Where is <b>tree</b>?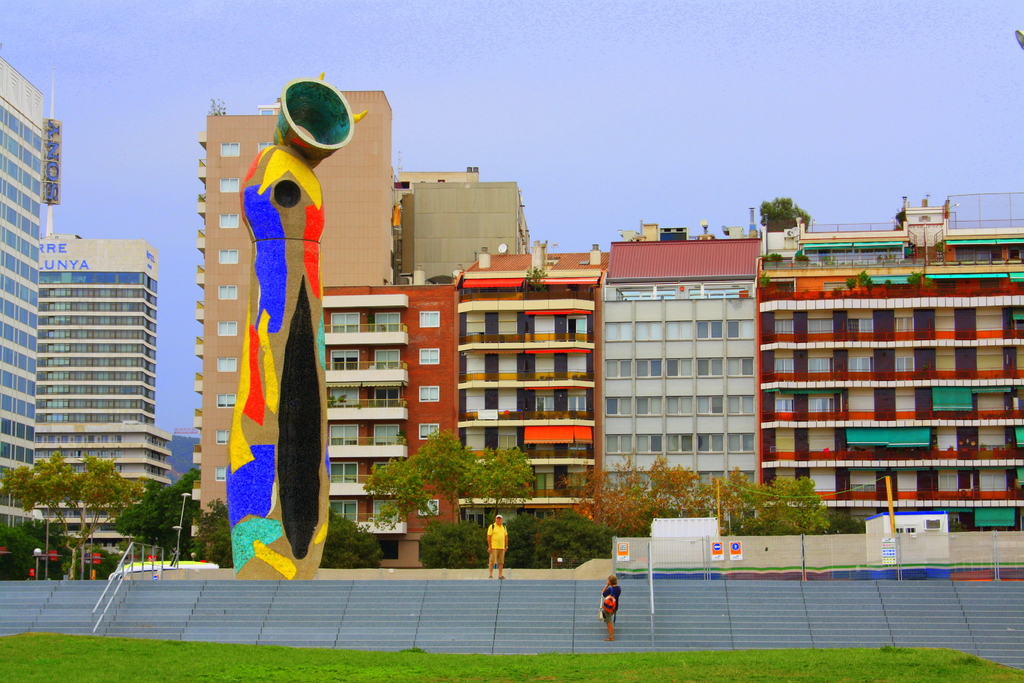
111/465/200/557.
